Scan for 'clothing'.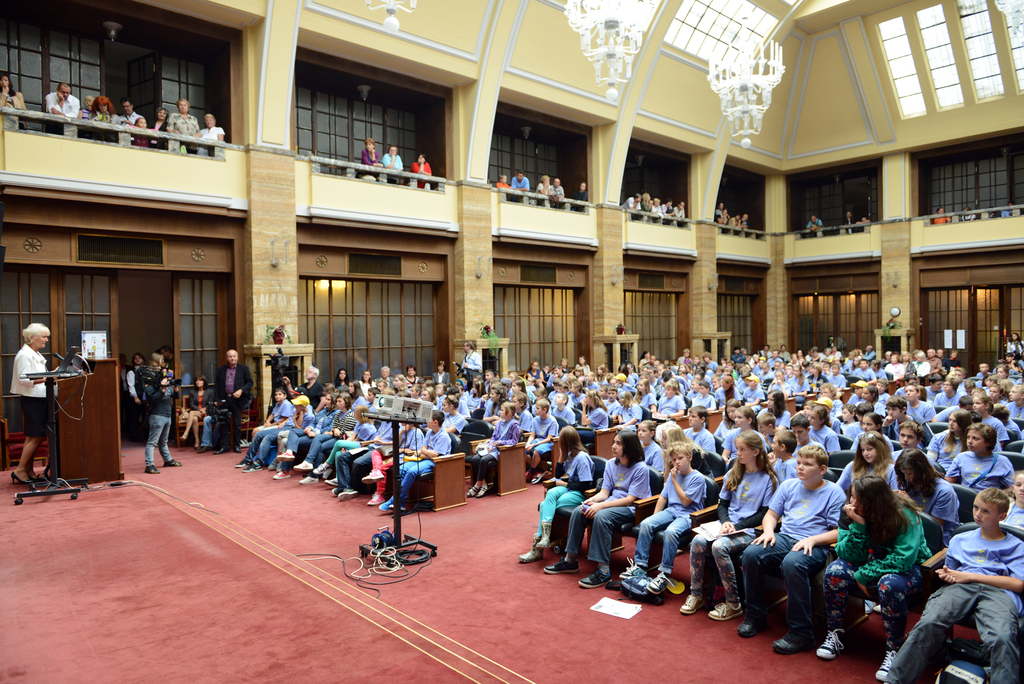
Scan result: 717,419,730,448.
